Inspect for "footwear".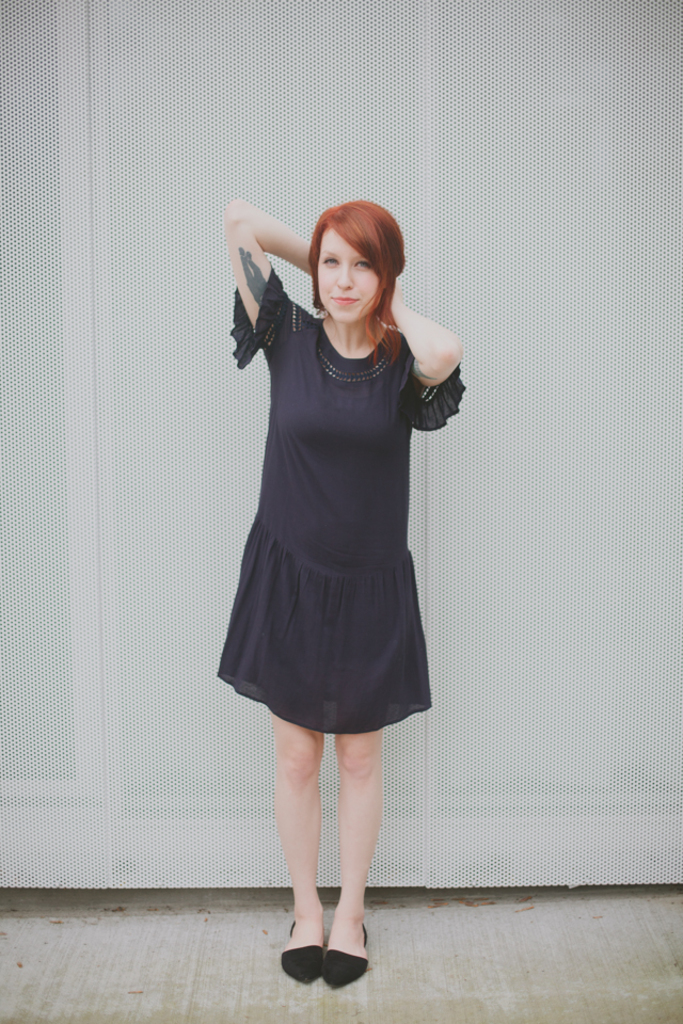
Inspection: 324/916/372/986.
